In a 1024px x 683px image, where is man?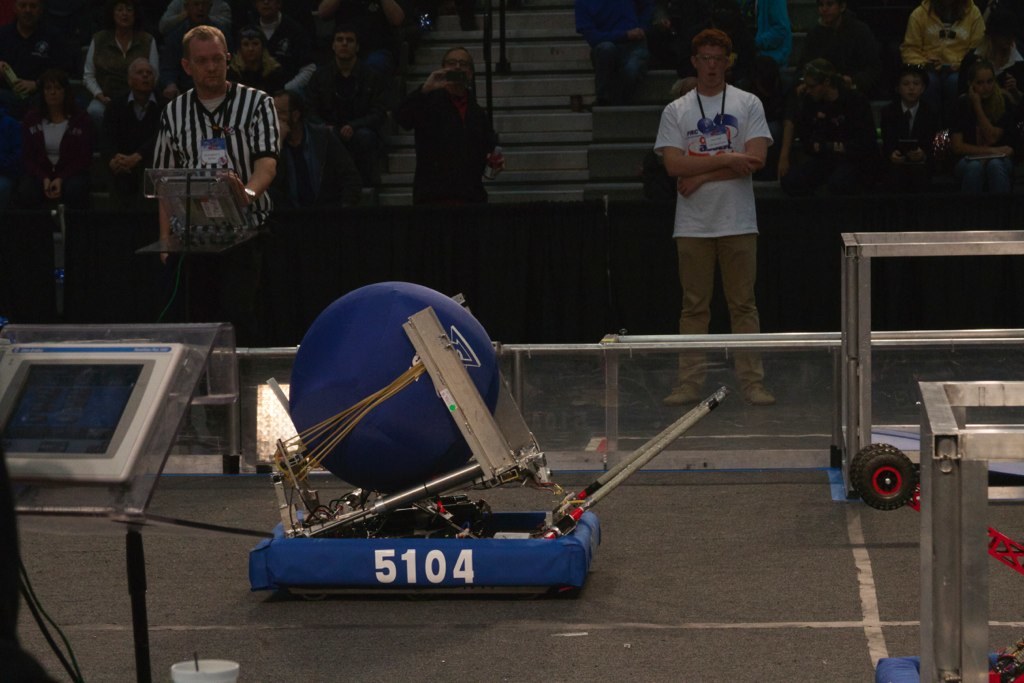
rect(301, 24, 396, 197).
